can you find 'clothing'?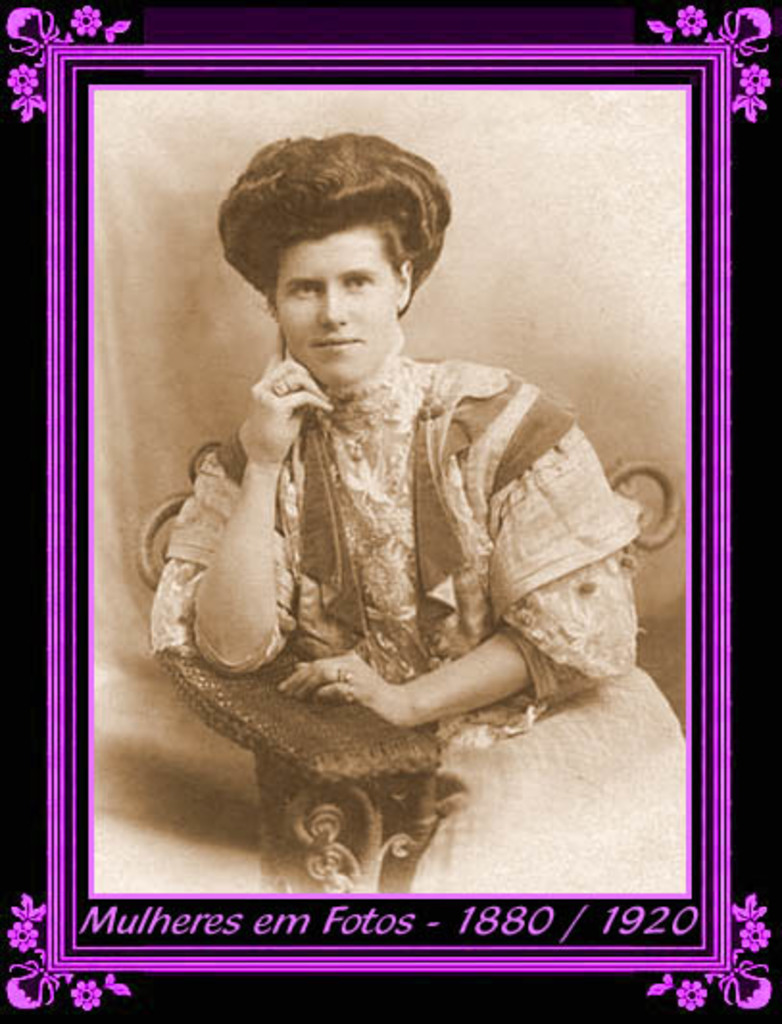
Yes, bounding box: [left=148, top=294, right=663, bottom=832].
